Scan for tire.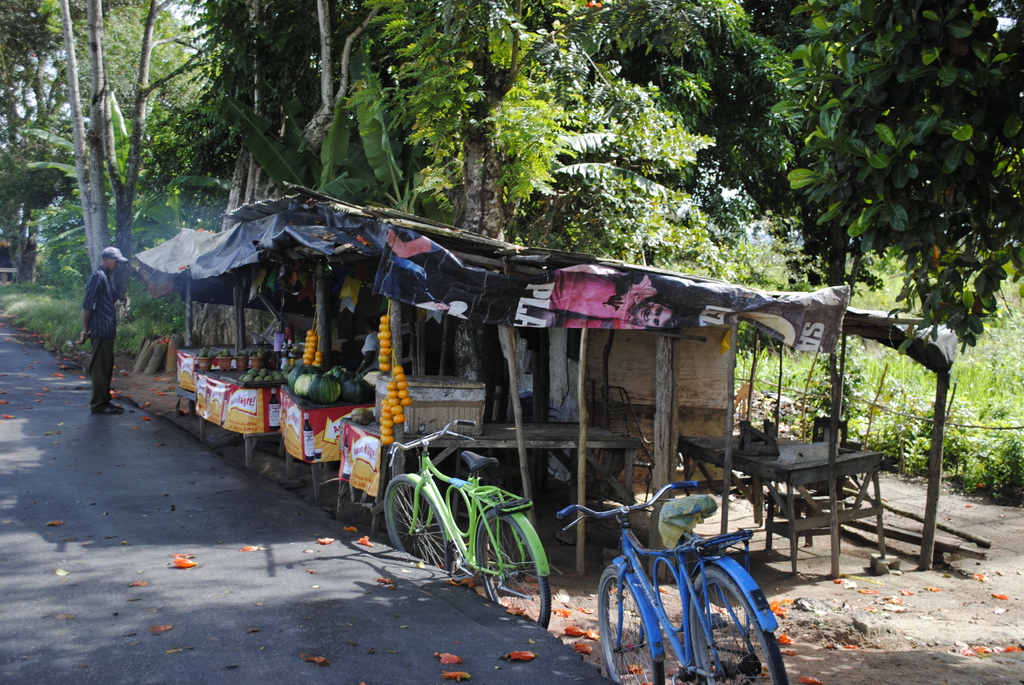
Scan result: region(381, 473, 461, 574).
